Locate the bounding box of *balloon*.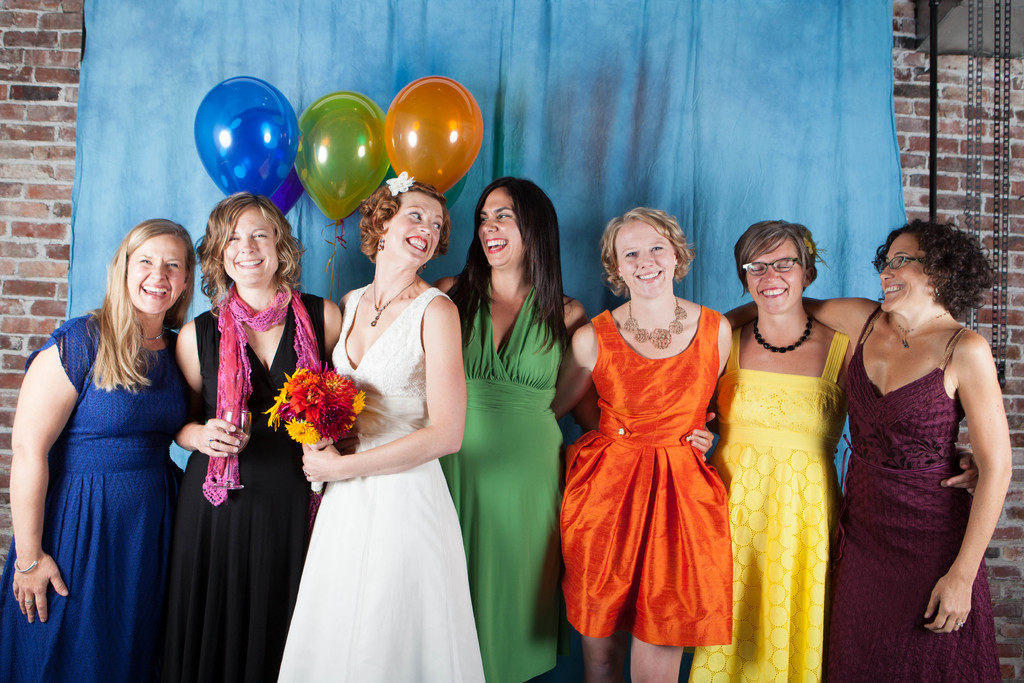
Bounding box: x1=383 y1=81 x2=480 y2=192.
